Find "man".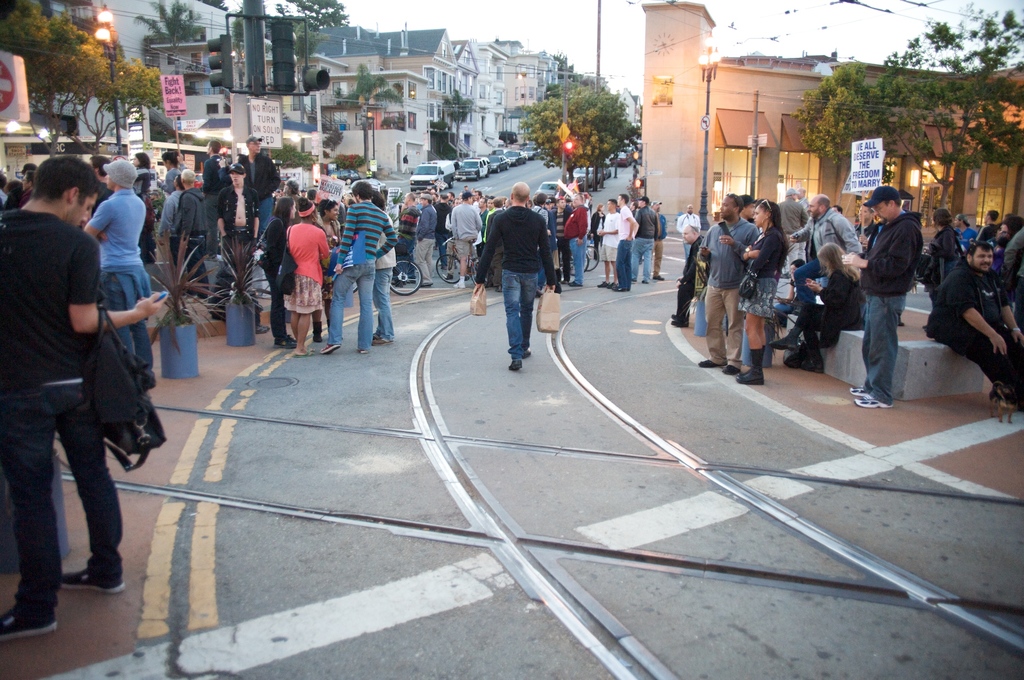
451:192:483:290.
